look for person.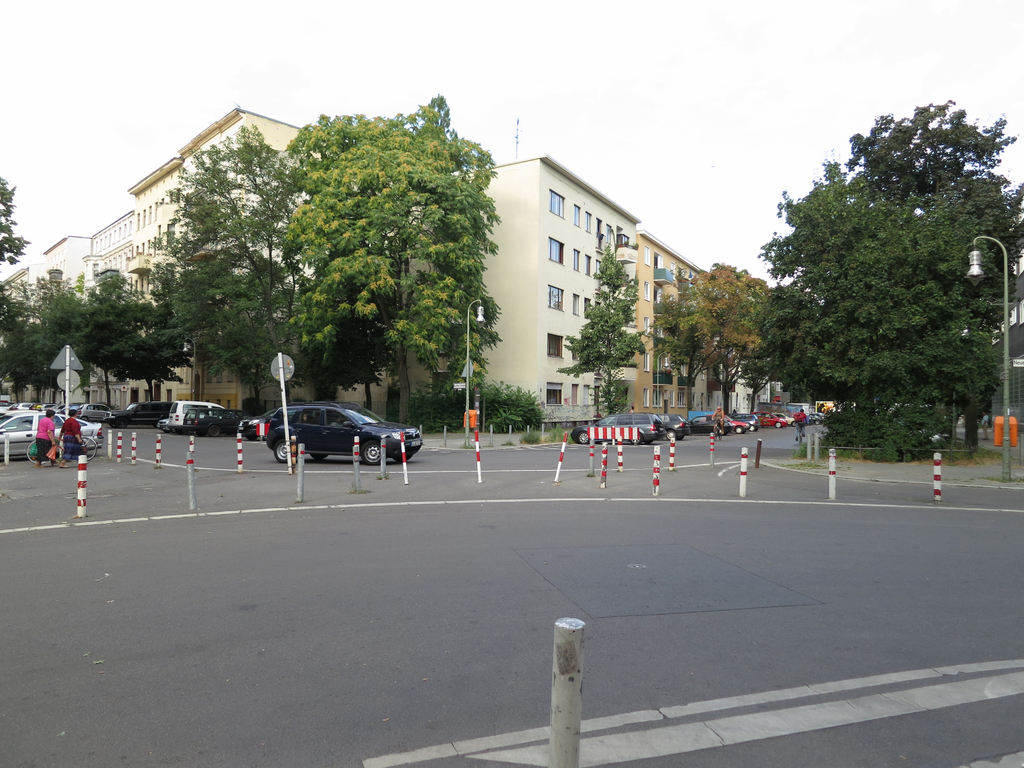
Found: (x1=710, y1=406, x2=724, y2=441).
